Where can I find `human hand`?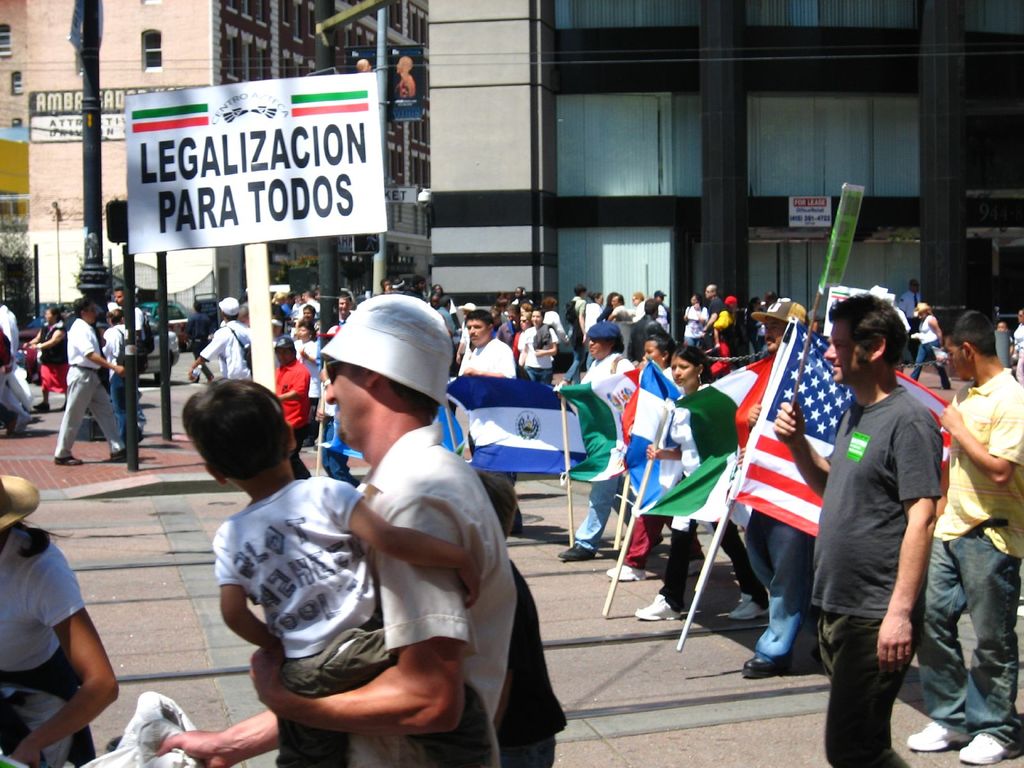
You can find it at locate(534, 349, 546, 359).
